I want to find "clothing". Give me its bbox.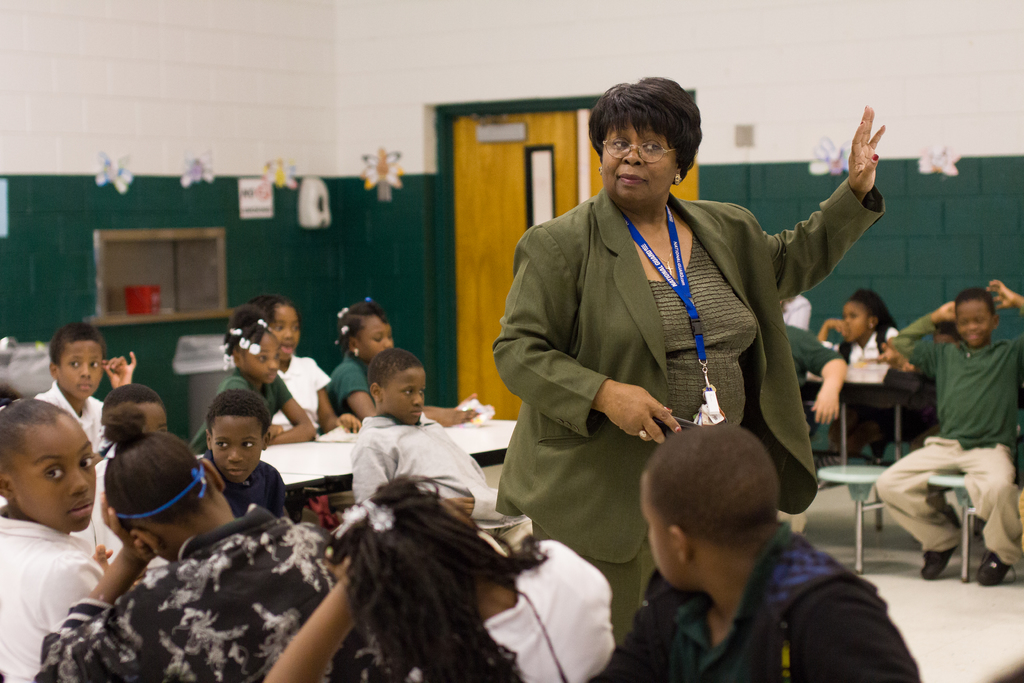
<region>271, 352, 336, 440</region>.
